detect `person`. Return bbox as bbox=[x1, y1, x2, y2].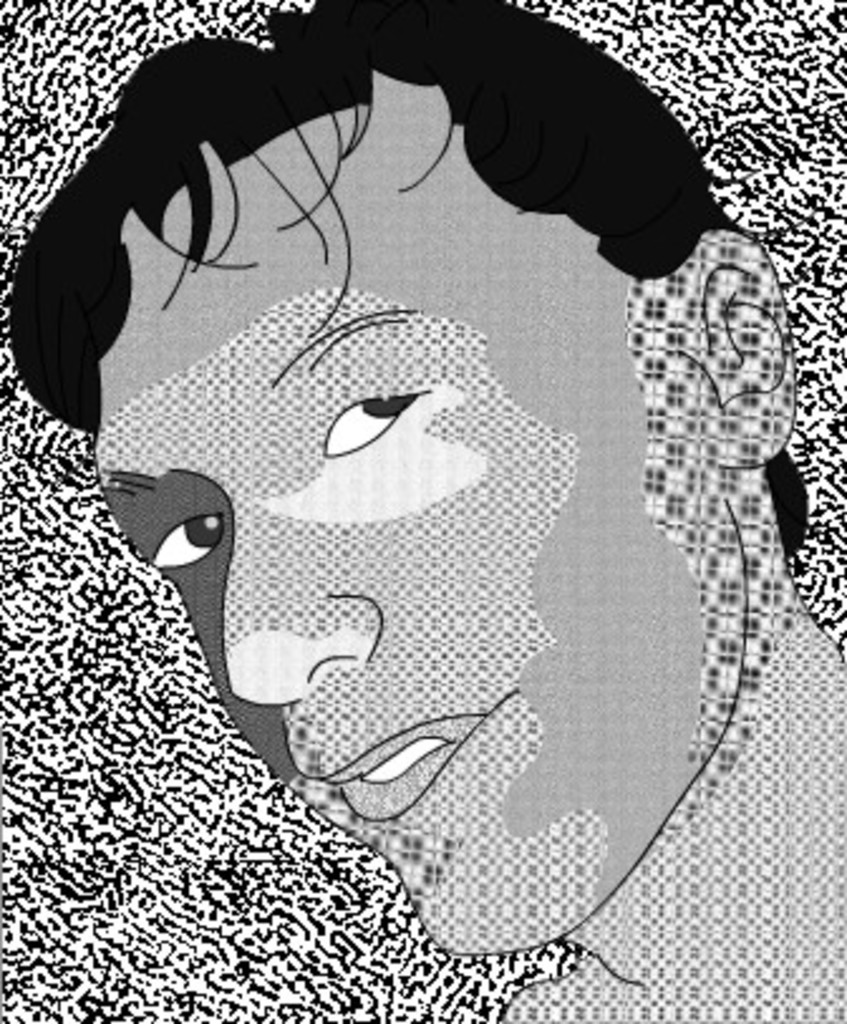
bbox=[0, 53, 784, 1023].
